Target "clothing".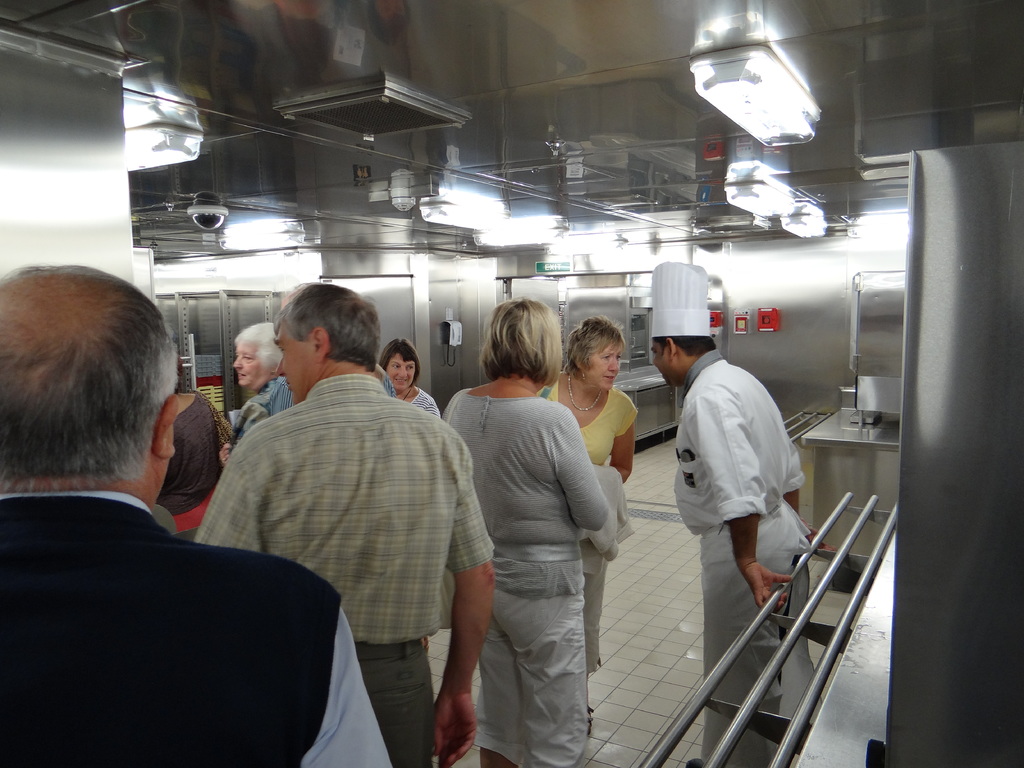
Target region: 410,388,440,419.
